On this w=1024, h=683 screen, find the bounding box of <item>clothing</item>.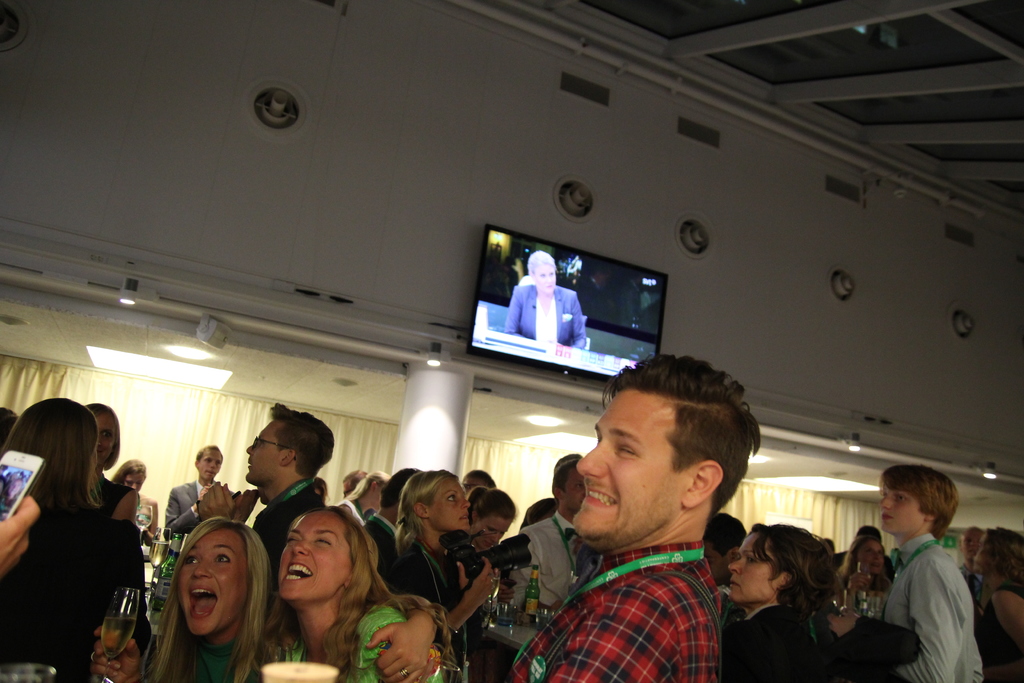
Bounding box: box=[258, 486, 318, 603].
